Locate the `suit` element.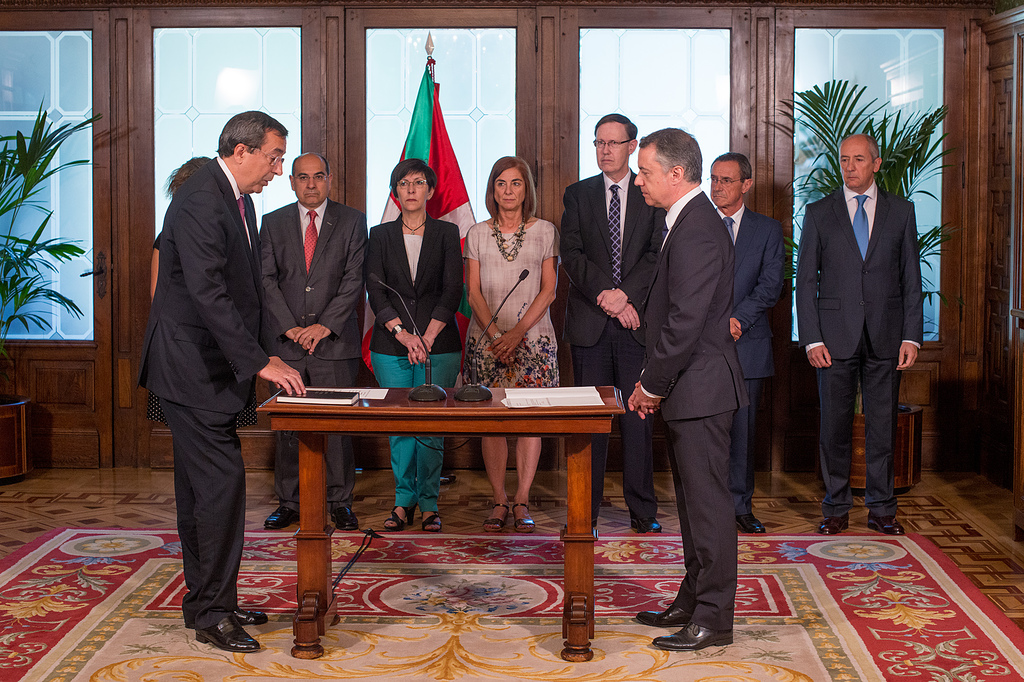
Element bbox: select_region(558, 171, 666, 530).
